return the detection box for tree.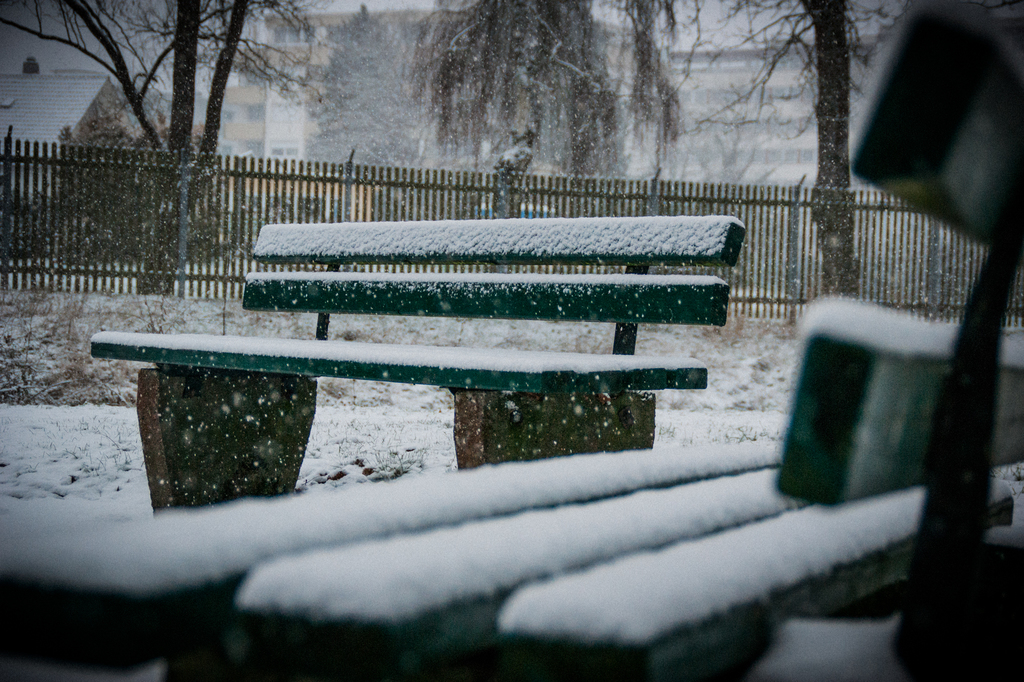
(left=397, top=0, right=684, bottom=220).
